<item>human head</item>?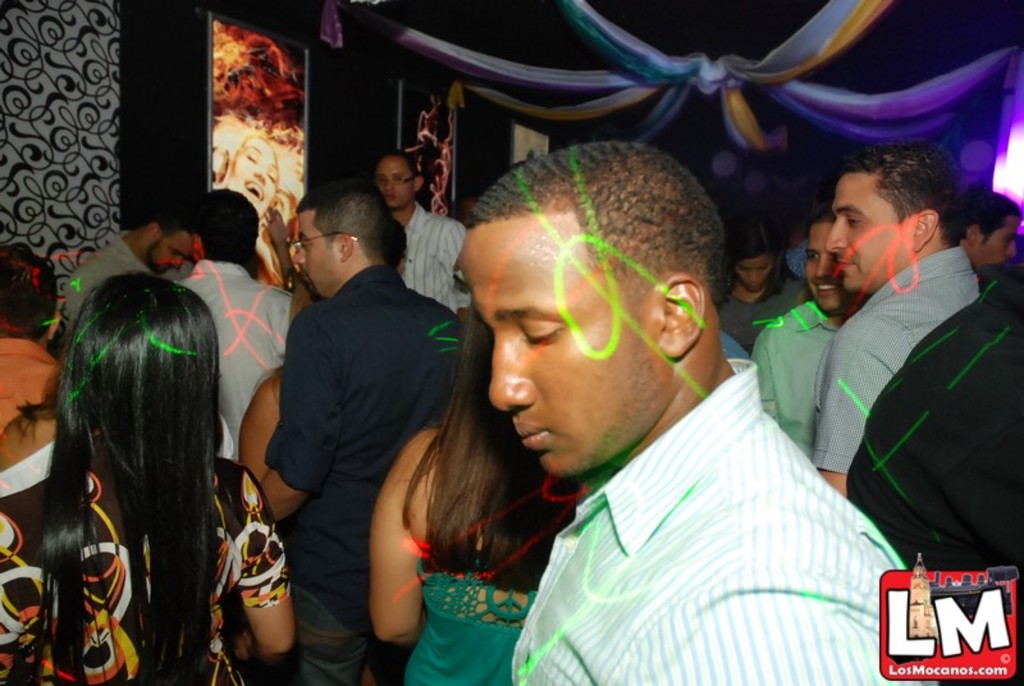
<bbox>188, 189, 257, 262</bbox>
